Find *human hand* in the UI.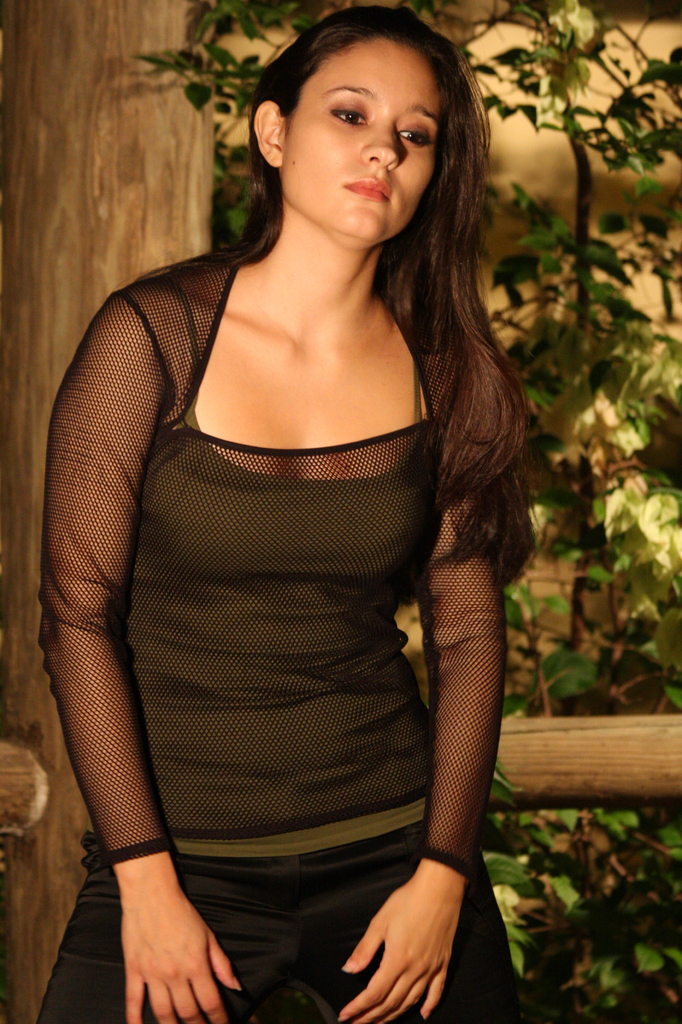
UI element at Rect(122, 883, 246, 1023).
